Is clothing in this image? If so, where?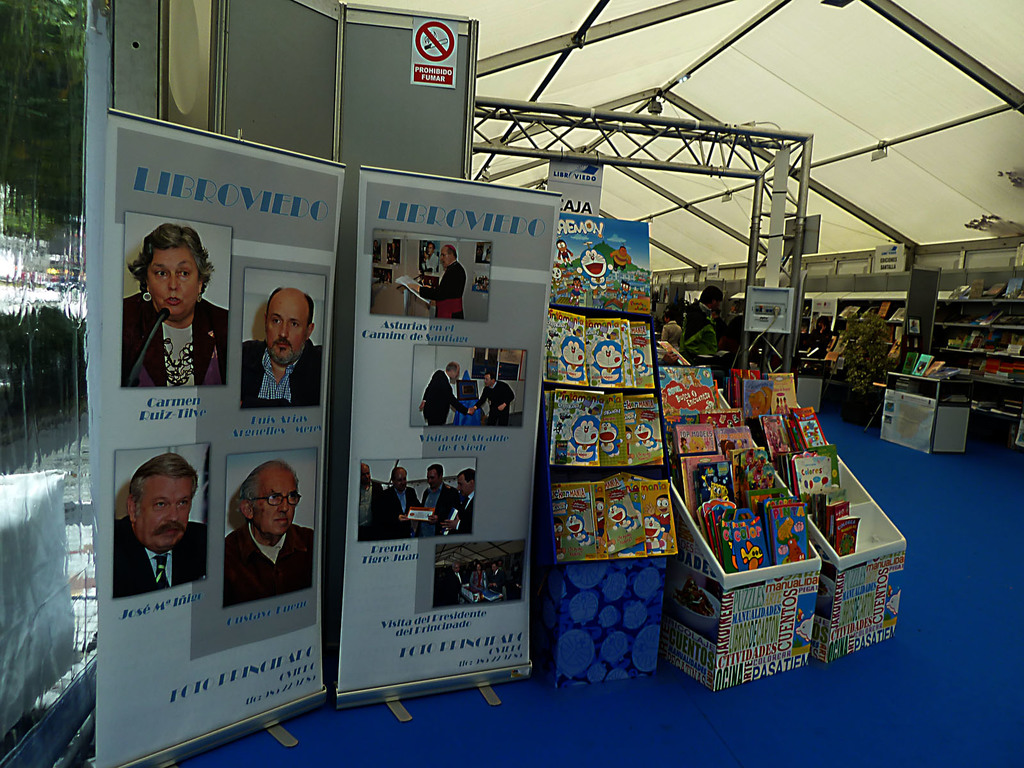
Yes, at x1=209 y1=520 x2=321 y2=605.
